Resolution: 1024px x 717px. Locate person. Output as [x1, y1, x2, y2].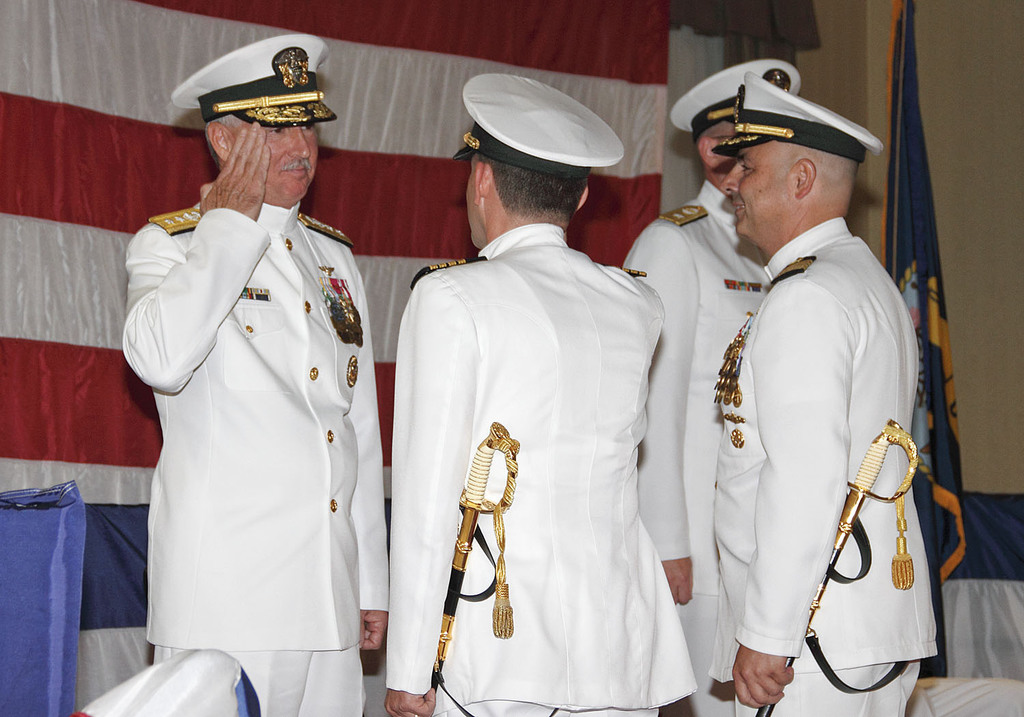
[624, 63, 800, 716].
